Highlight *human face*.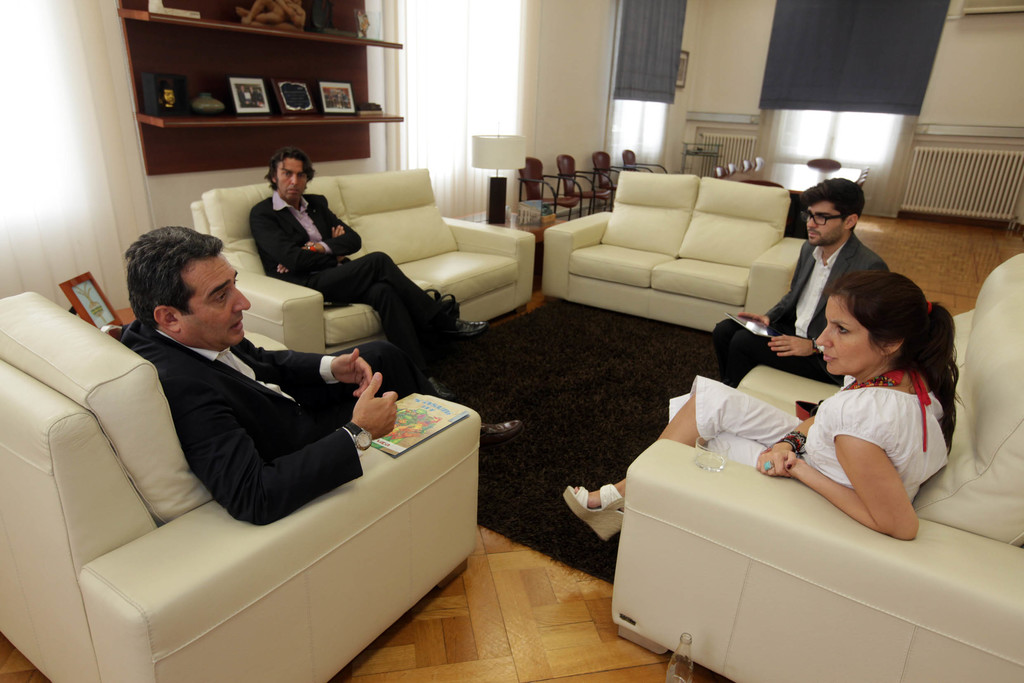
Highlighted region: <region>816, 293, 870, 375</region>.
